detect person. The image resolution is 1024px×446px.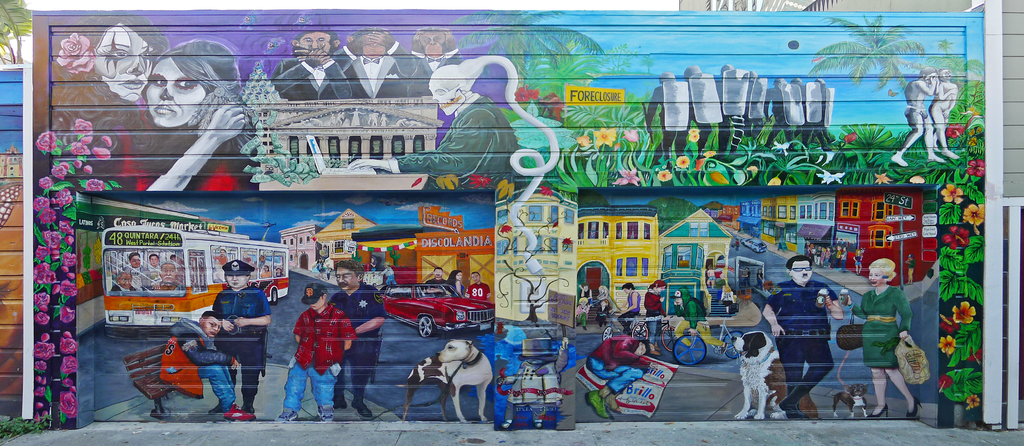
[271,286,357,422].
